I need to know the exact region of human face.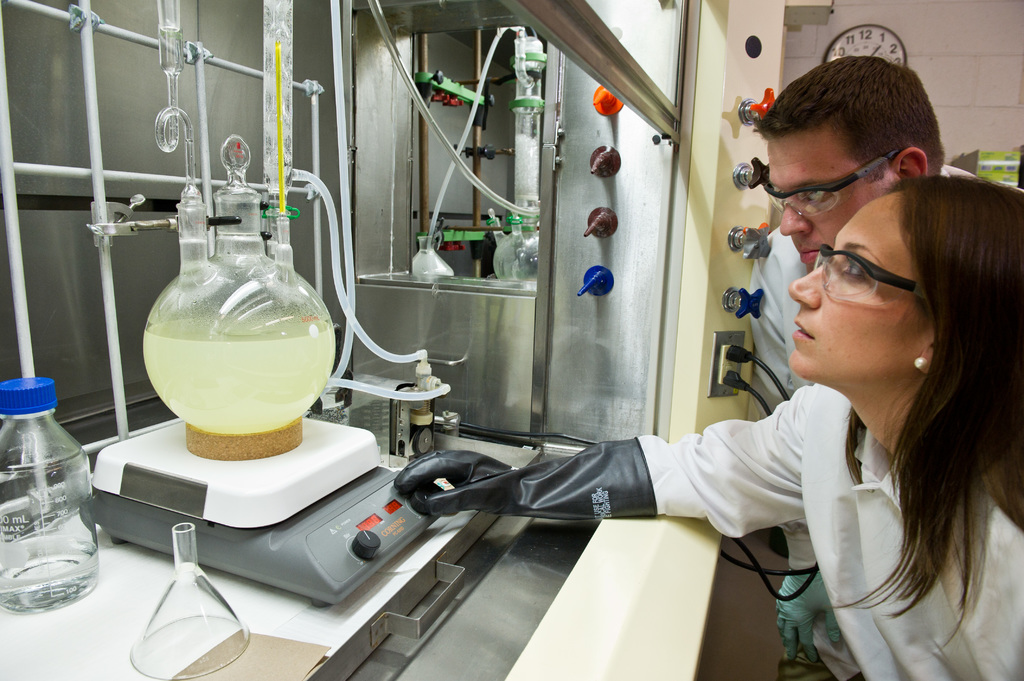
Region: region(772, 133, 899, 269).
